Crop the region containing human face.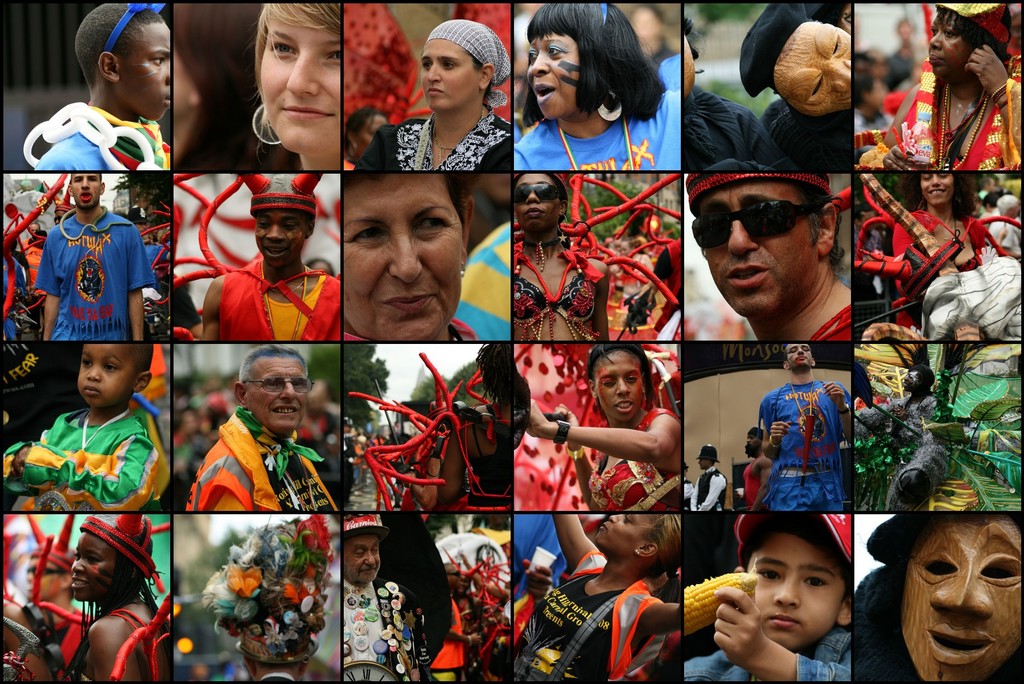
Crop region: region(257, 205, 309, 268).
